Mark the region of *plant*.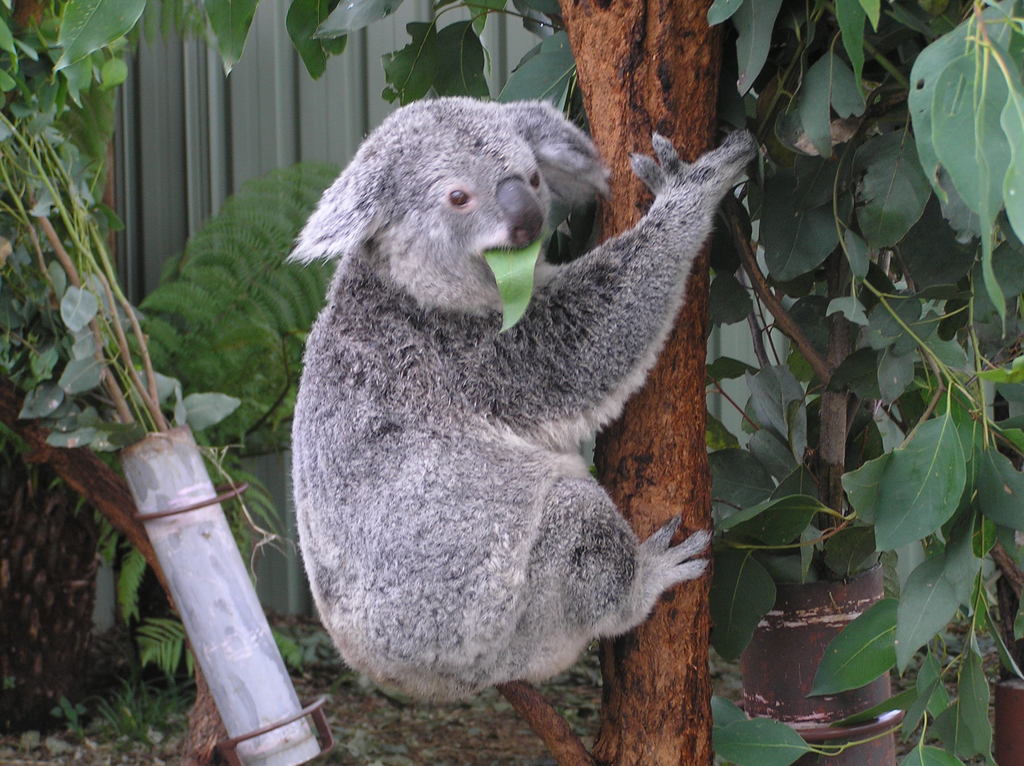
Region: [276,623,349,678].
